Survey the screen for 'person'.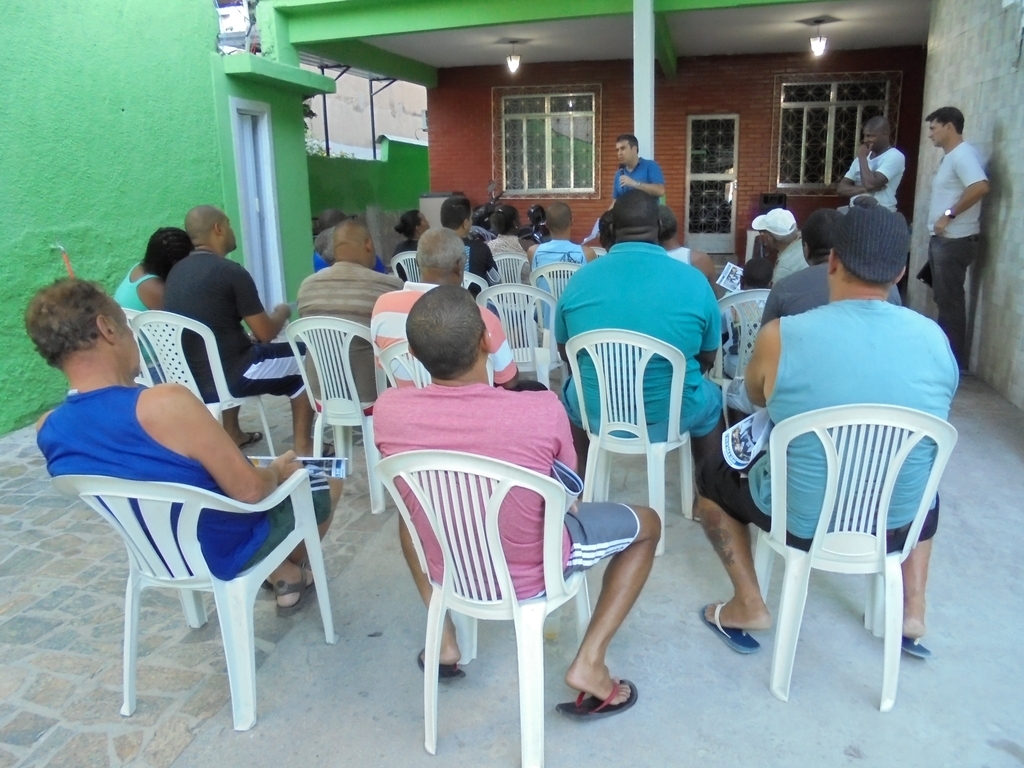
Survey found: (366,229,519,385).
